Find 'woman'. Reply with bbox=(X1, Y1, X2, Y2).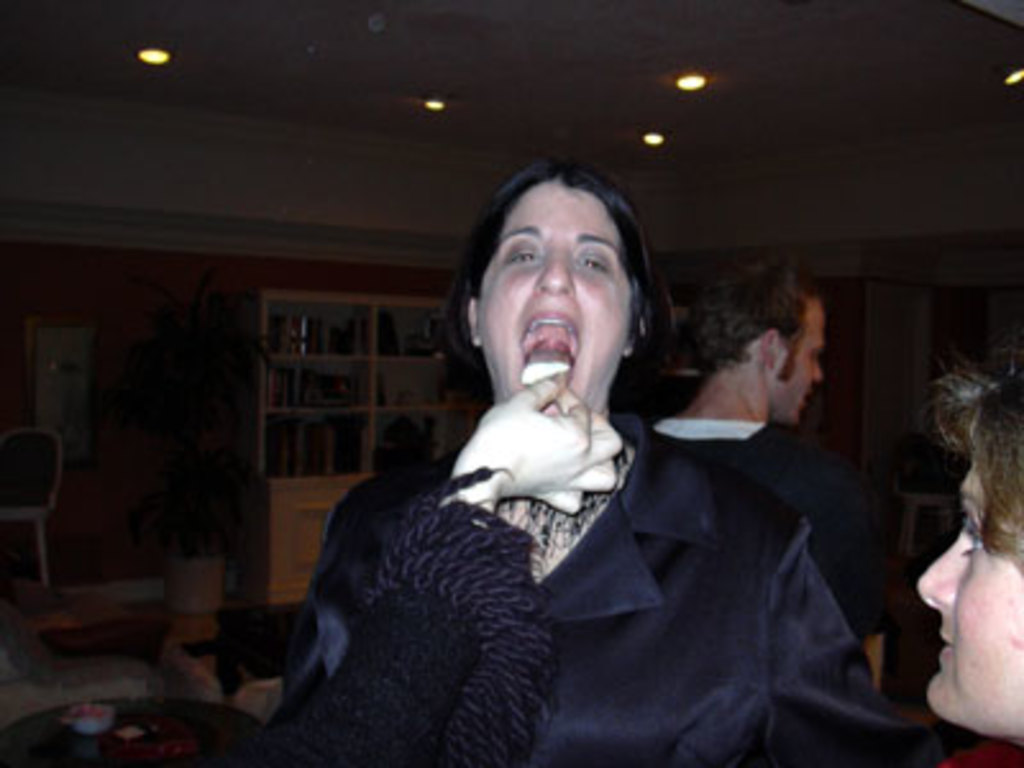
bbox=(919, 346, 1021, 765).
